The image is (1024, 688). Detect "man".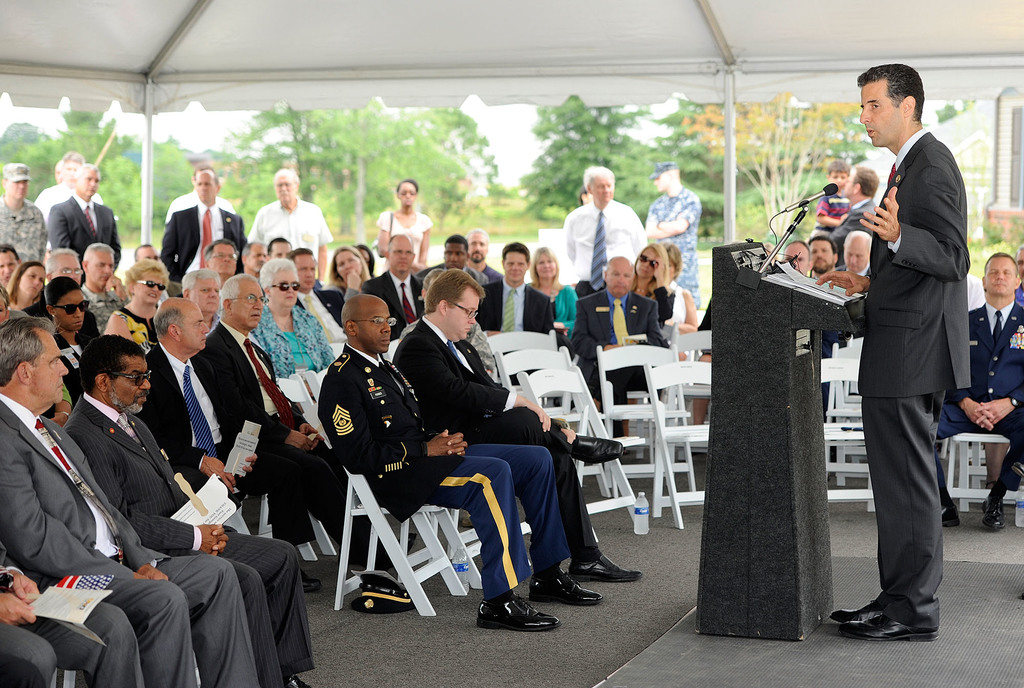
Detection: bbox(61, 241, 138, 332).
